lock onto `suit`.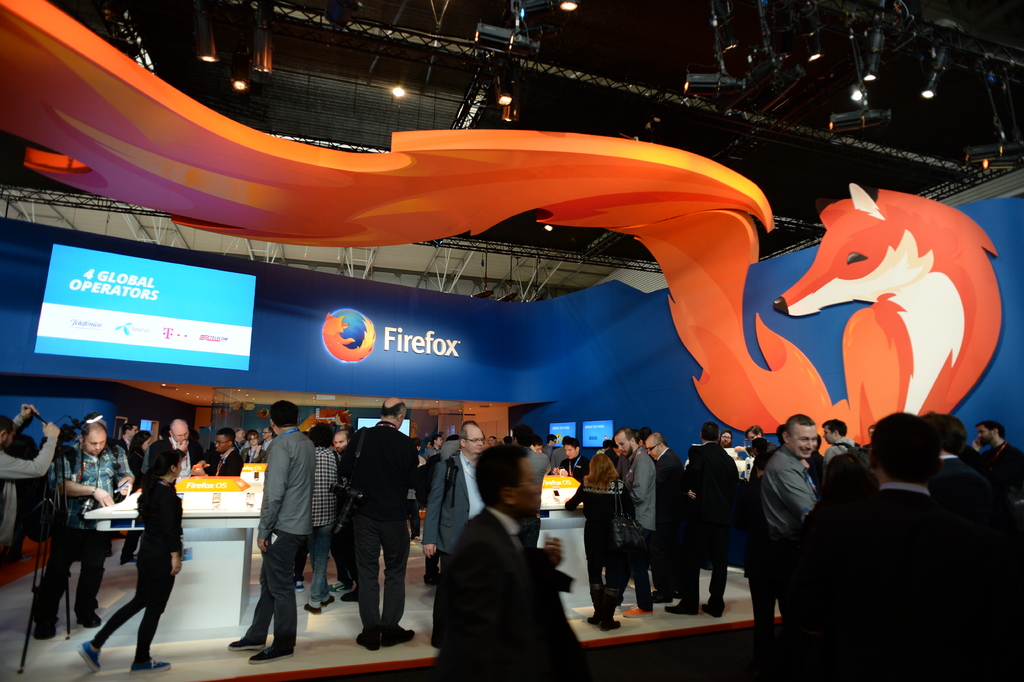
Locked: [776,480,992,681].
